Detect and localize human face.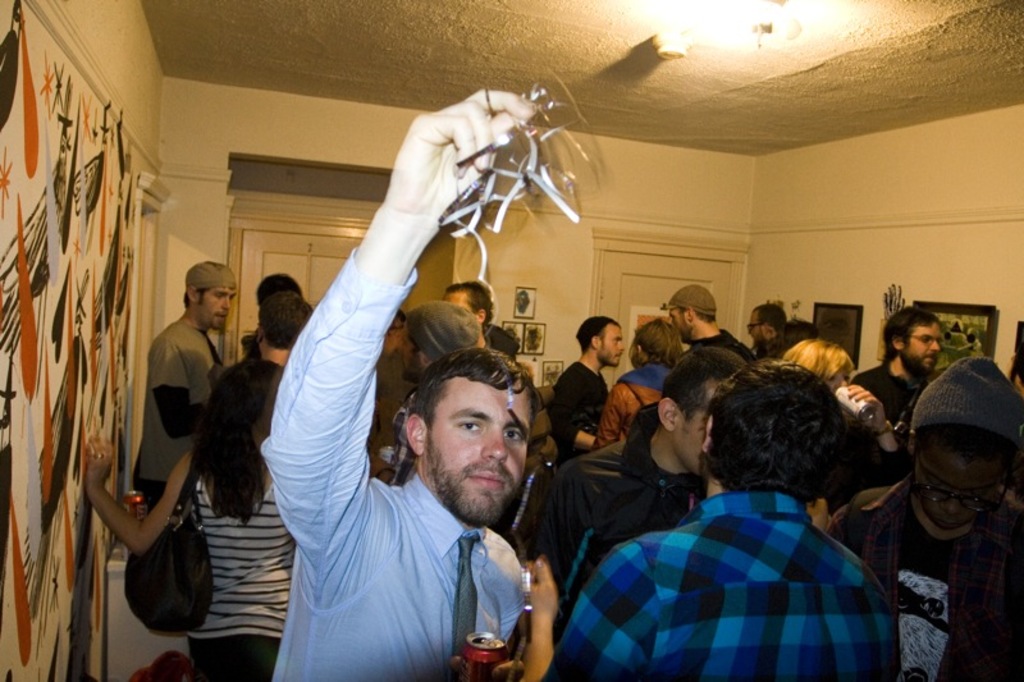
Localized at x1=916, y1=456, x2=989, y2=528.
